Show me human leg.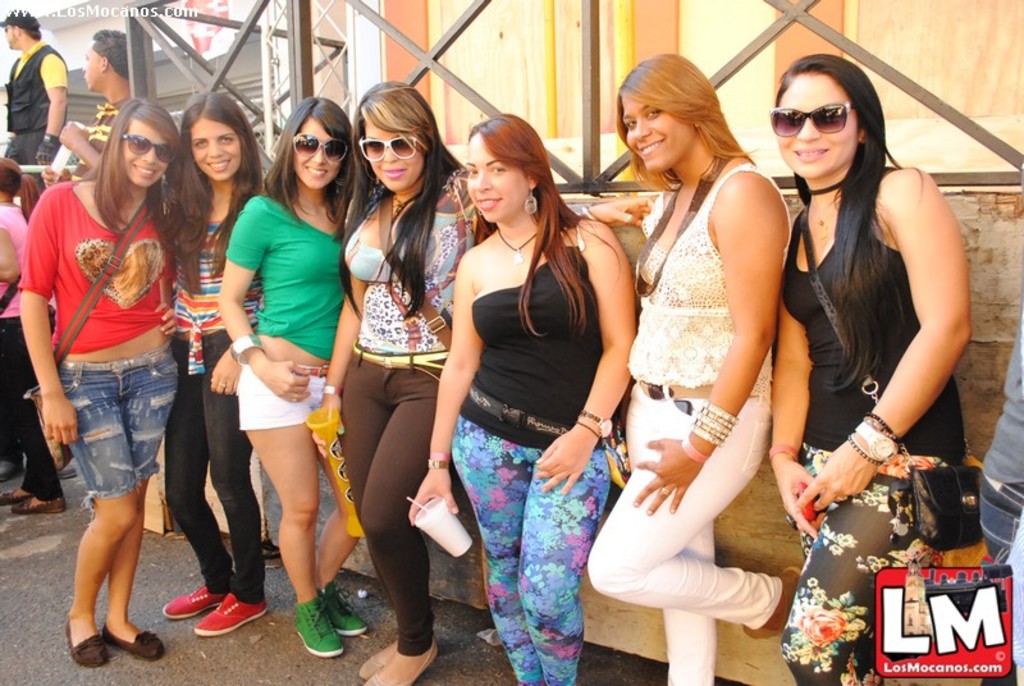
human leg is here: bbox=[1, 308, 40, 504].
